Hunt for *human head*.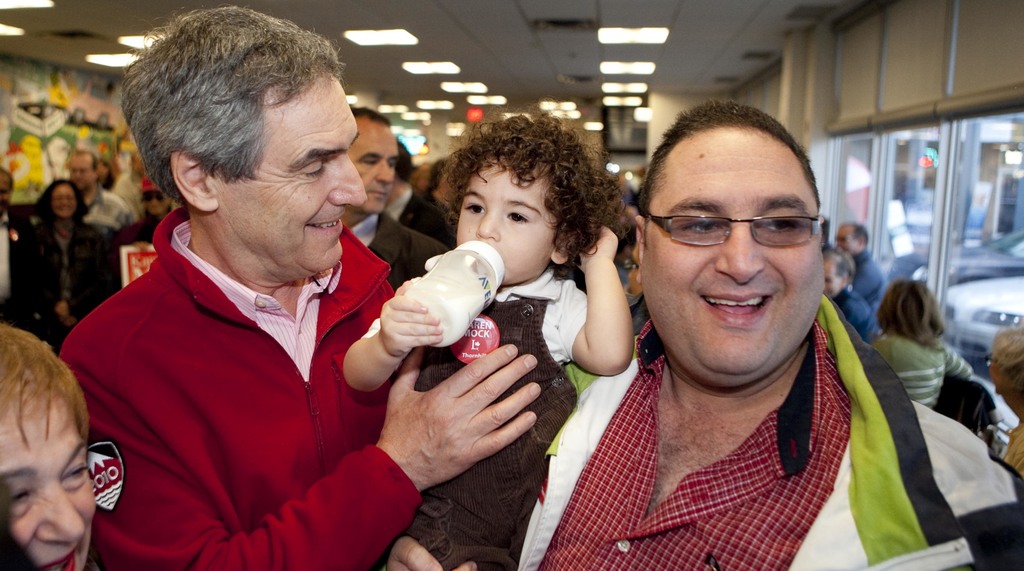
Hunted down at bbox(45, 180, 77, 222).
